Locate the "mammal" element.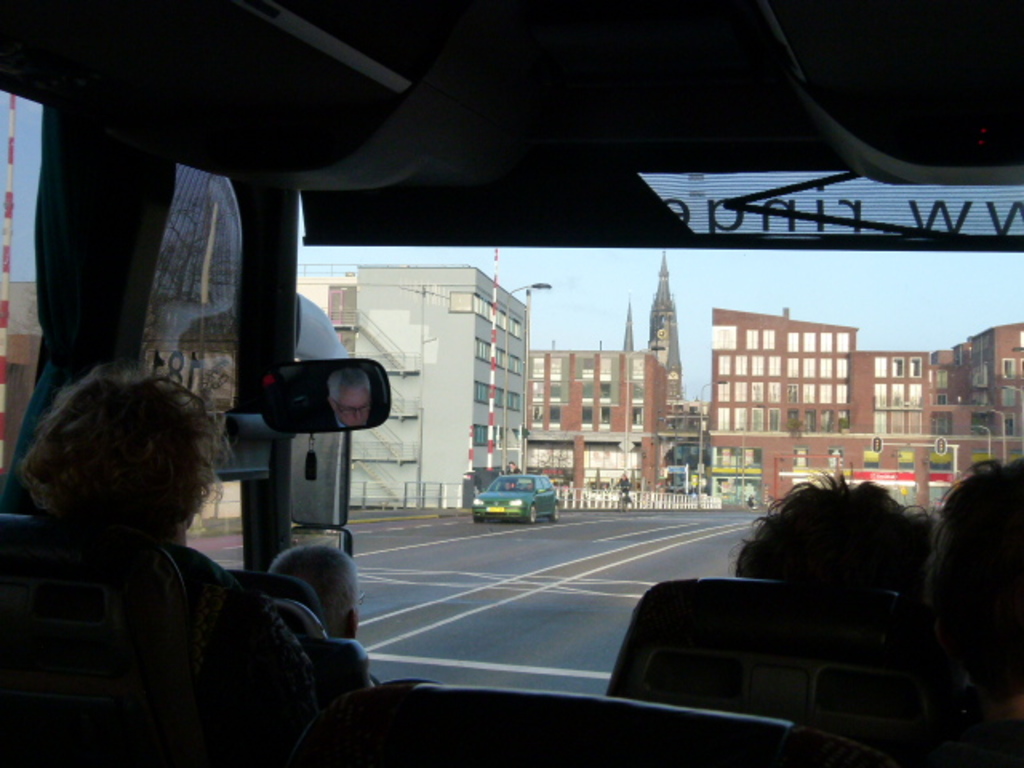
Element bbox: 506,459,518,485.
